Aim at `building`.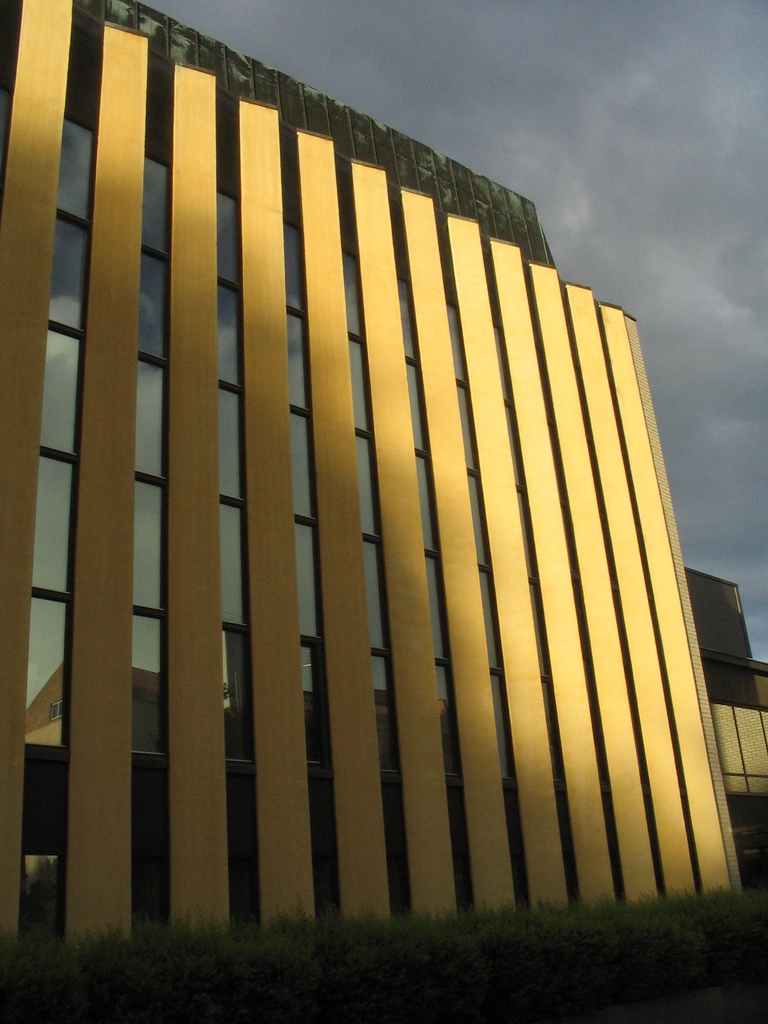
Aimed at crop(0, 0, 767, 942).
